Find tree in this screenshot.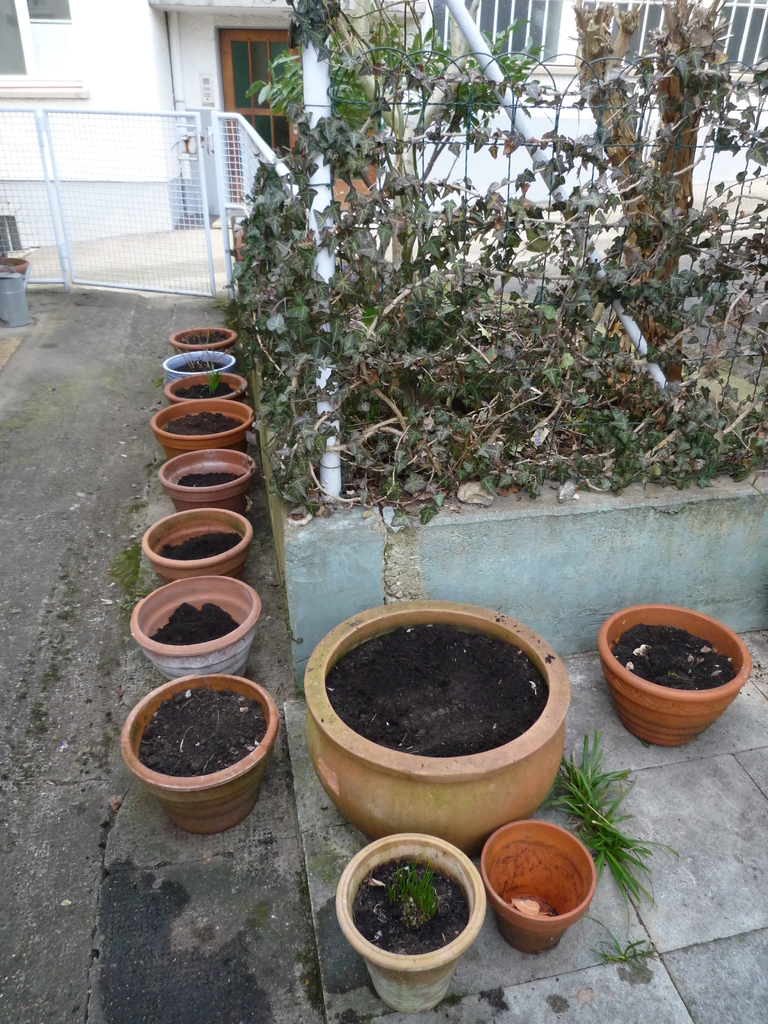
The bounding box for tree is select_region(302, 0, 484, 287).
